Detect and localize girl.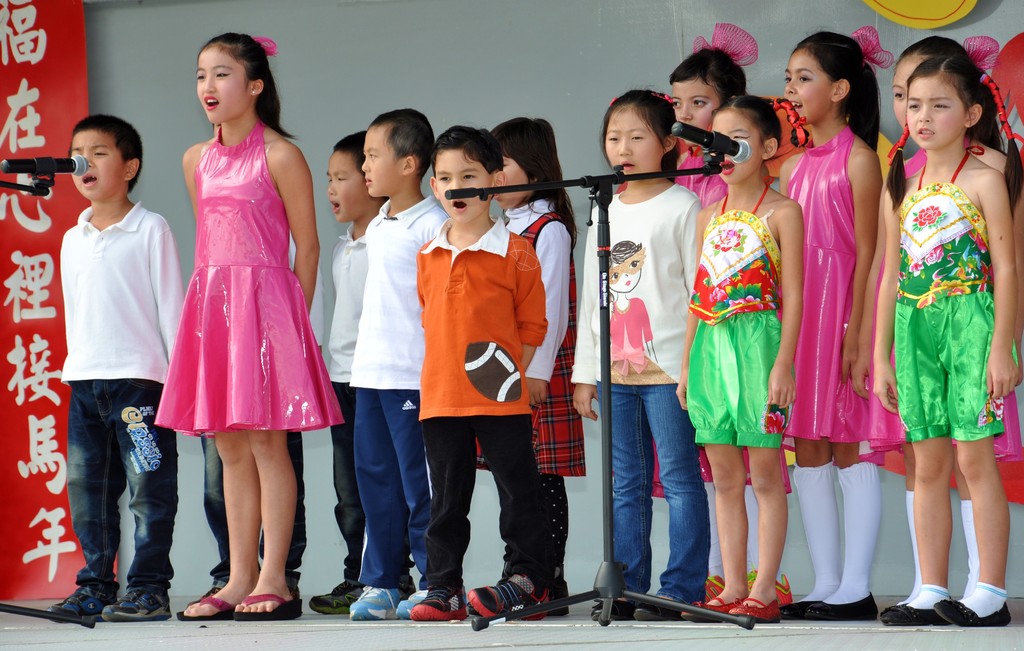
Localized at <bbox>674, 94, 813, 618</bbox>.
